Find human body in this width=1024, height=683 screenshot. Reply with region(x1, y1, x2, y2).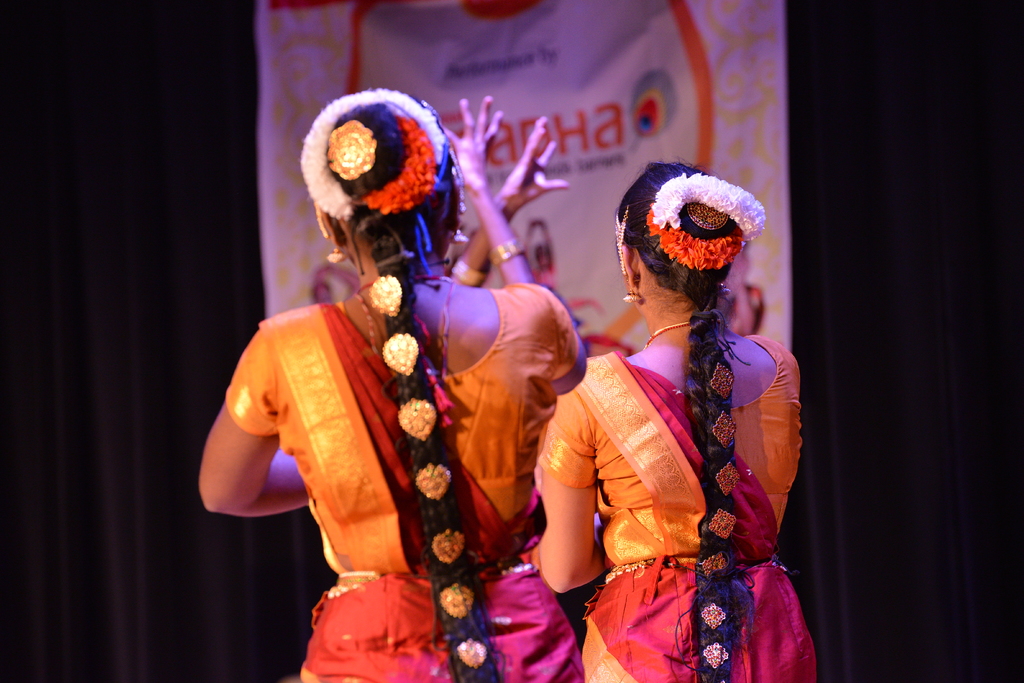
region(199, 97, 582, 682).
